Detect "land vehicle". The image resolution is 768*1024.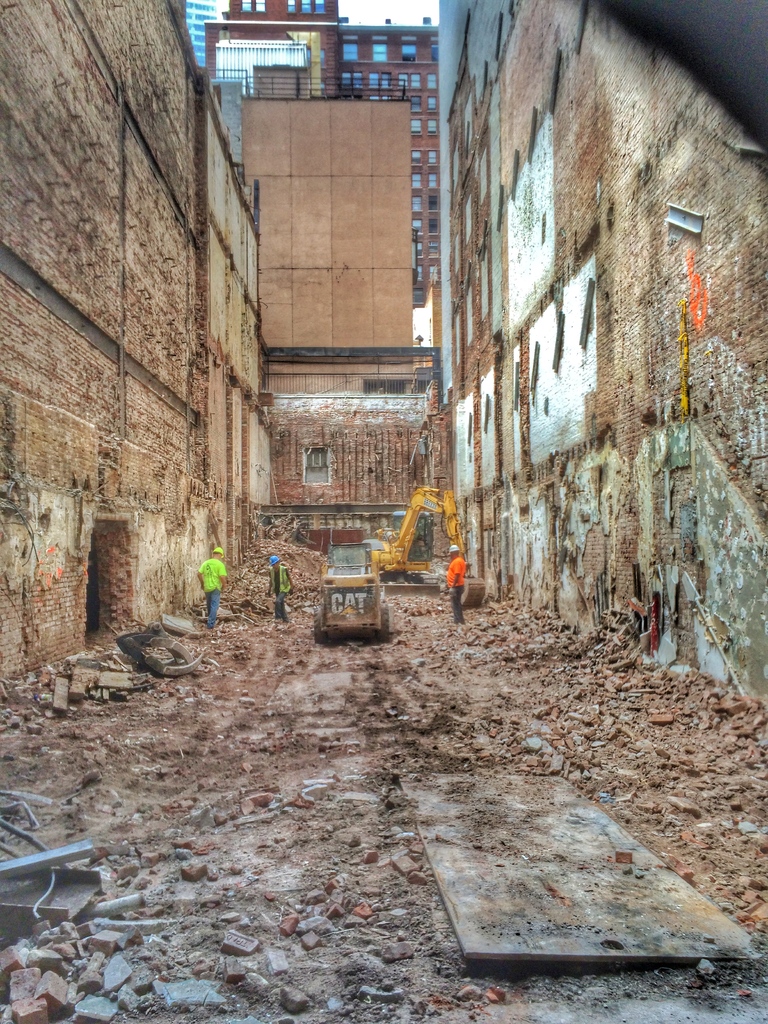
select_region(316, 546, 400, 638).
